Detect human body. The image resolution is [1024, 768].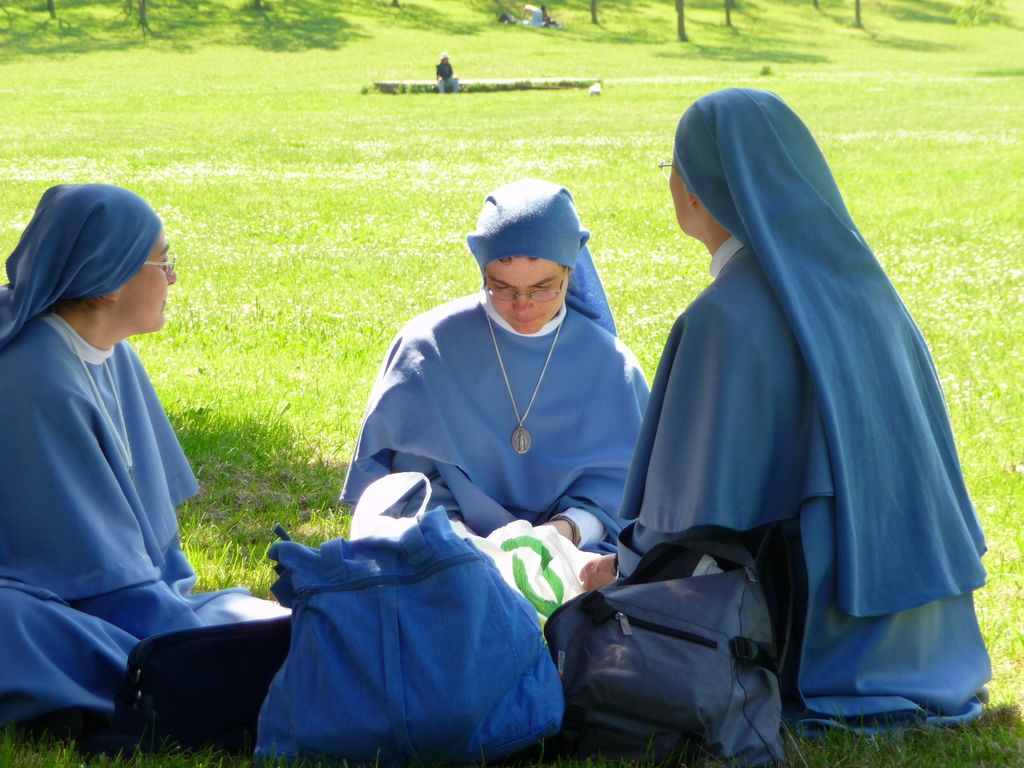
<region>435, 60, 460, 95</region>.
